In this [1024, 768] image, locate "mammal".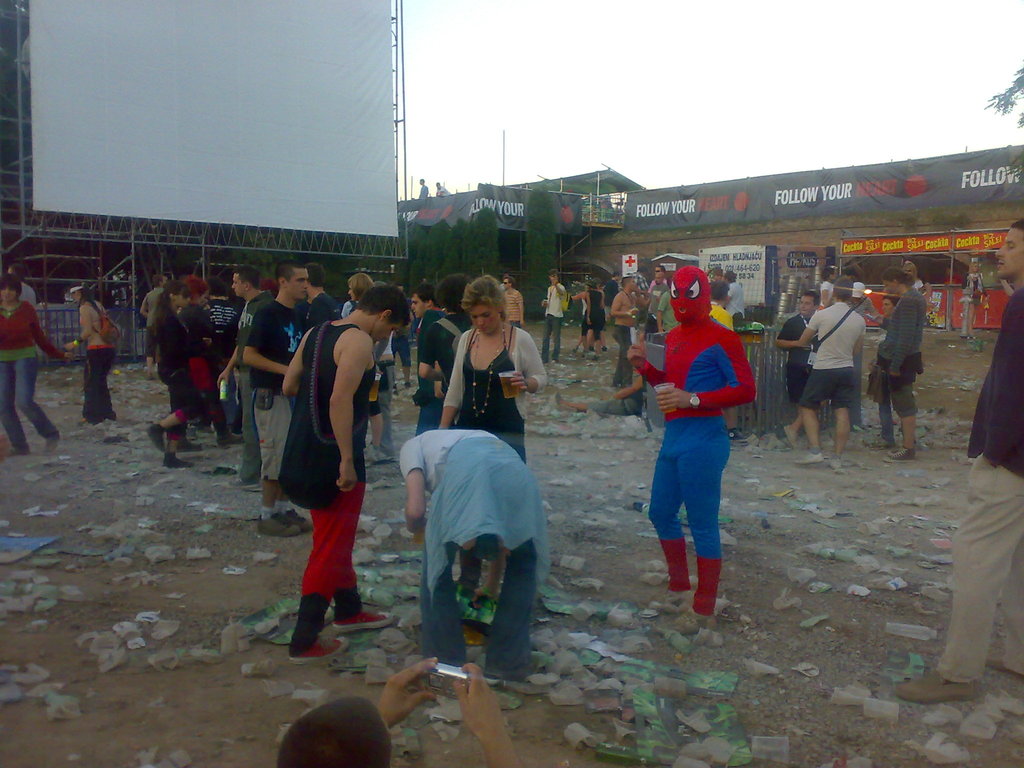
Bounding box: select_region(214, 259, 276, 493).
